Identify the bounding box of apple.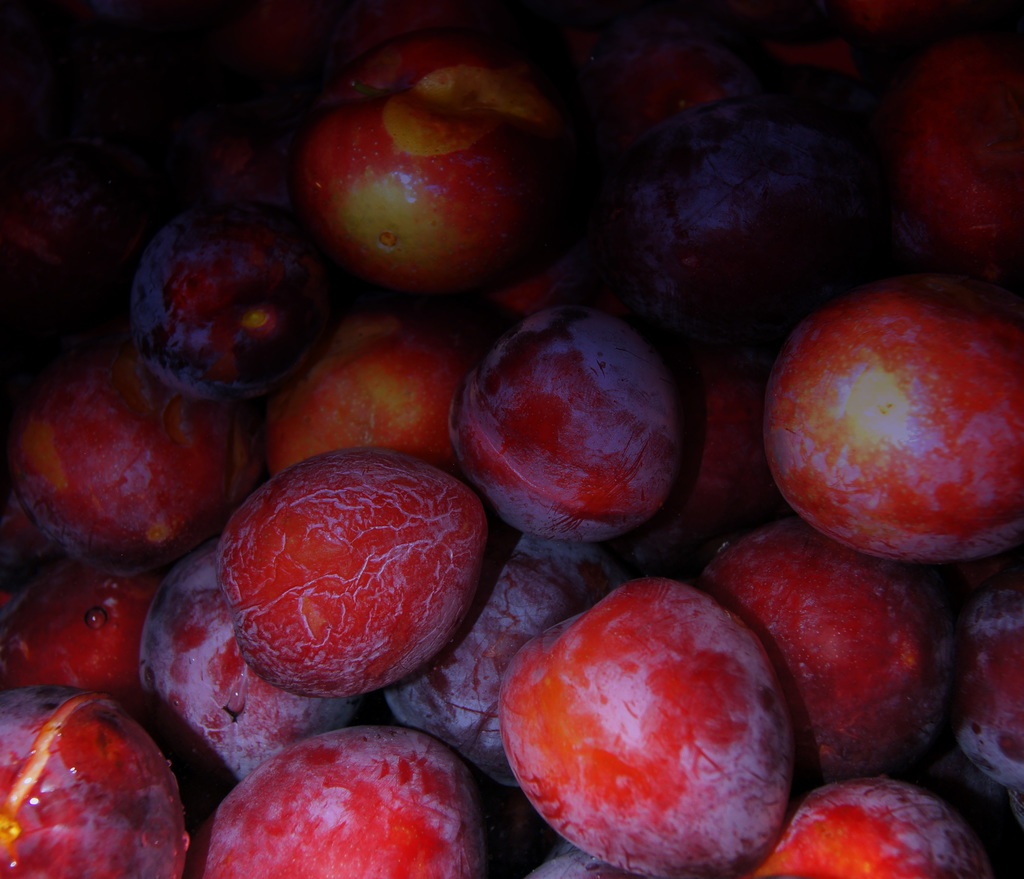
left=494, top=564, right=788, bottom=876.
